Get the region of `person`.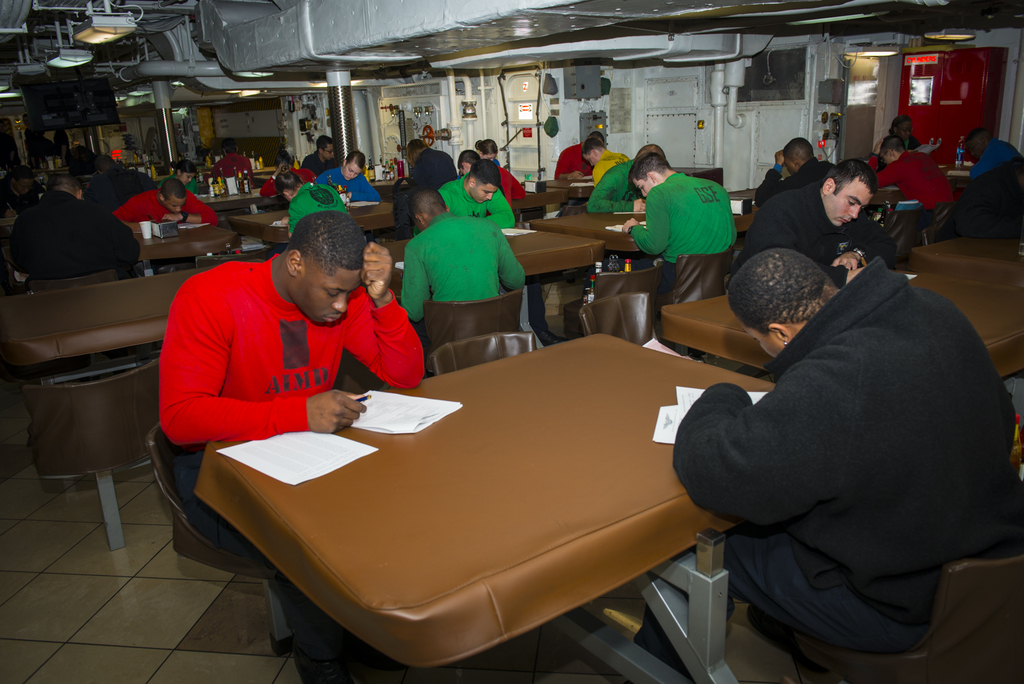
(x1=576, y1=131, x2=632, y2=184).
